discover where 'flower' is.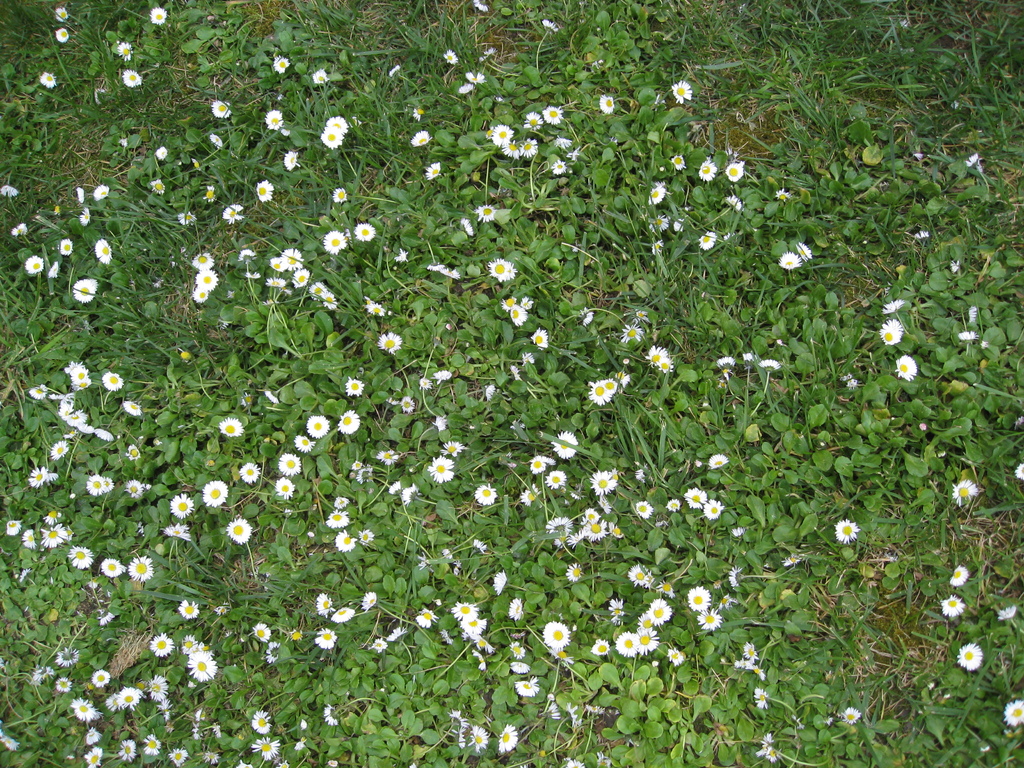
Discovered at bbox(703, 450, 730, 472).
